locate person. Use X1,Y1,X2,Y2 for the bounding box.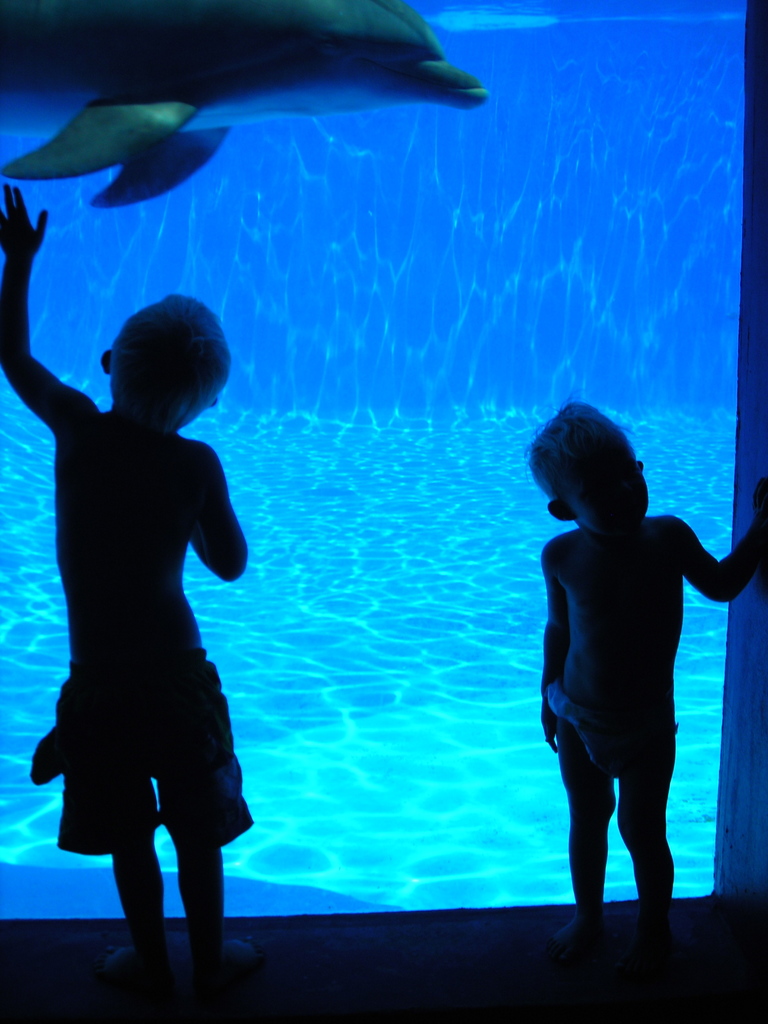
26,259,263,1003.
